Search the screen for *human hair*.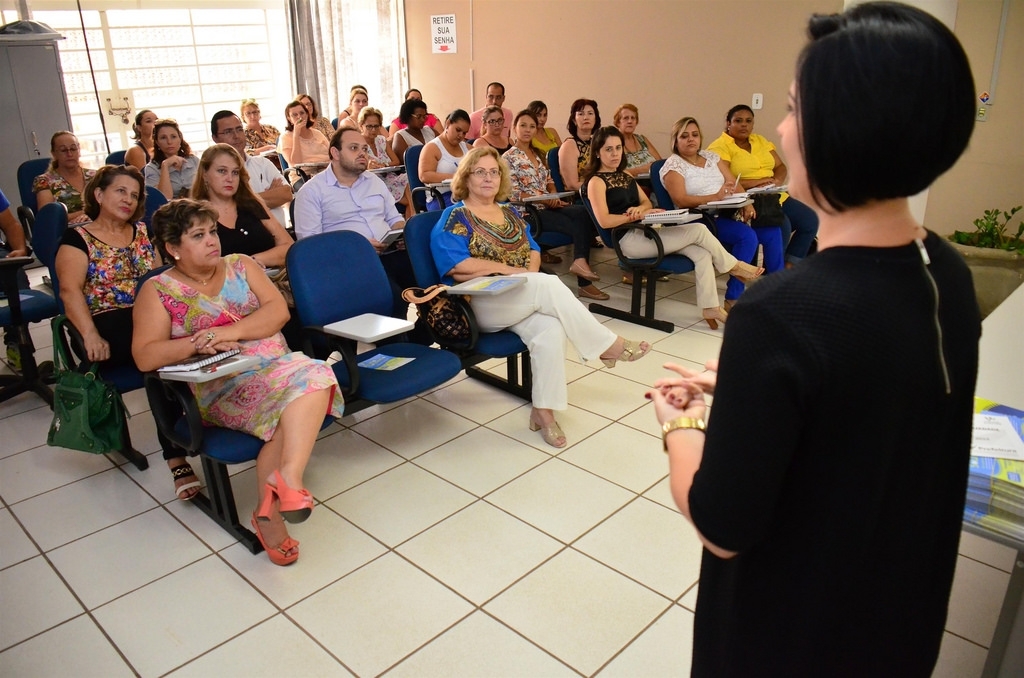
Found at select_region(243, 95, 263, 120).
